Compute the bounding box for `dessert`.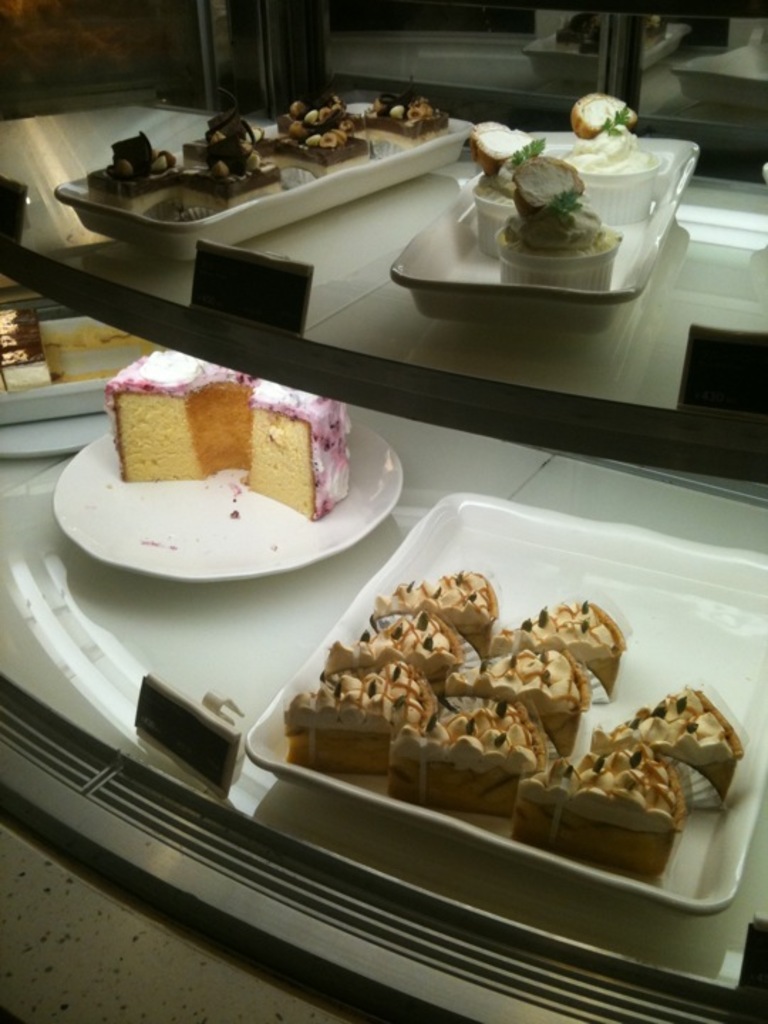
{"left": 466, "top": 132, "right": 532, "bottom": 243}.
